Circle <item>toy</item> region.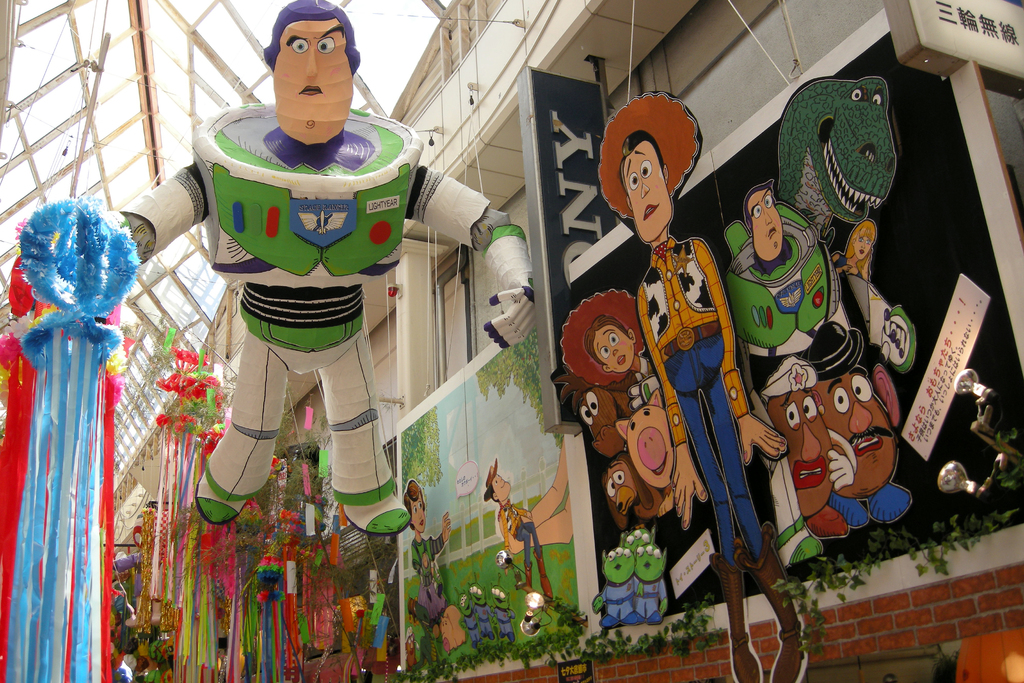
Region: x1=460, y1=593, x2=479, y2=644.
